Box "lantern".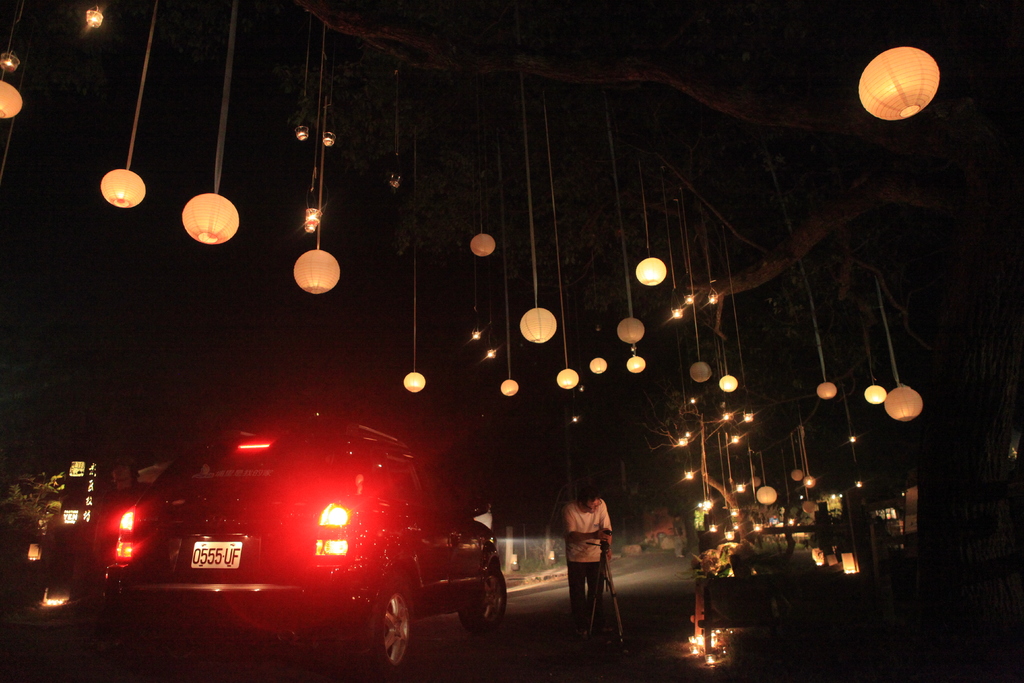
select_region(486, 349, 497, 360).
